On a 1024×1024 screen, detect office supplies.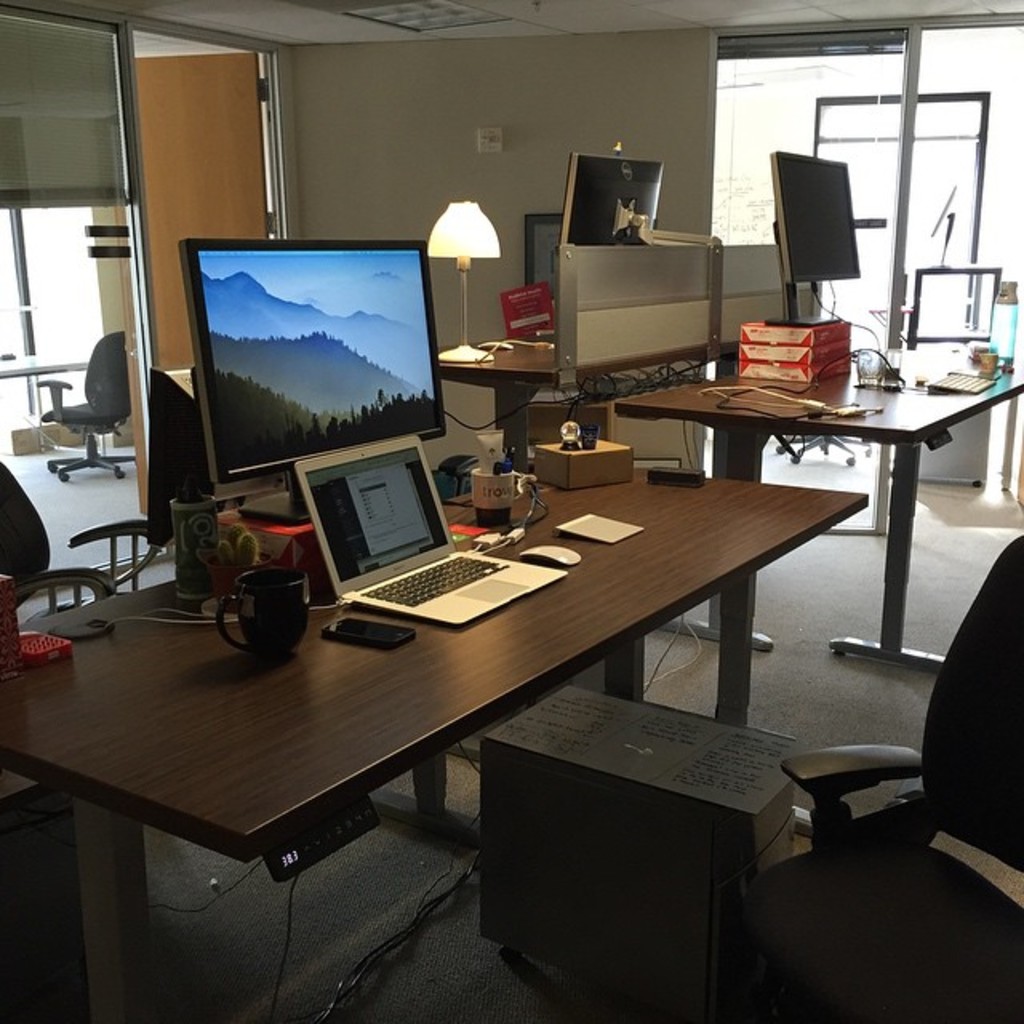
rect(930, 363, 995, 402).
